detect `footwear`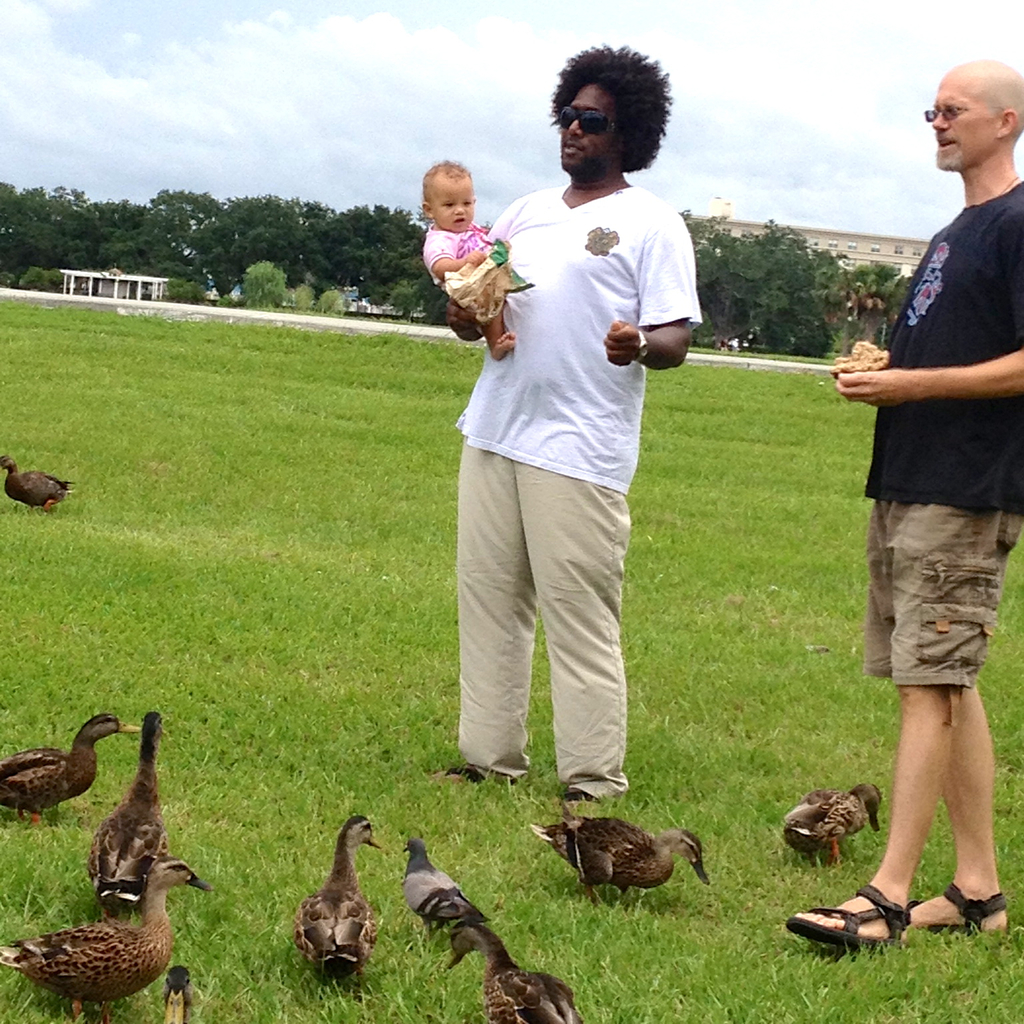
(left=785, top=883, right=916, bottom=951)
